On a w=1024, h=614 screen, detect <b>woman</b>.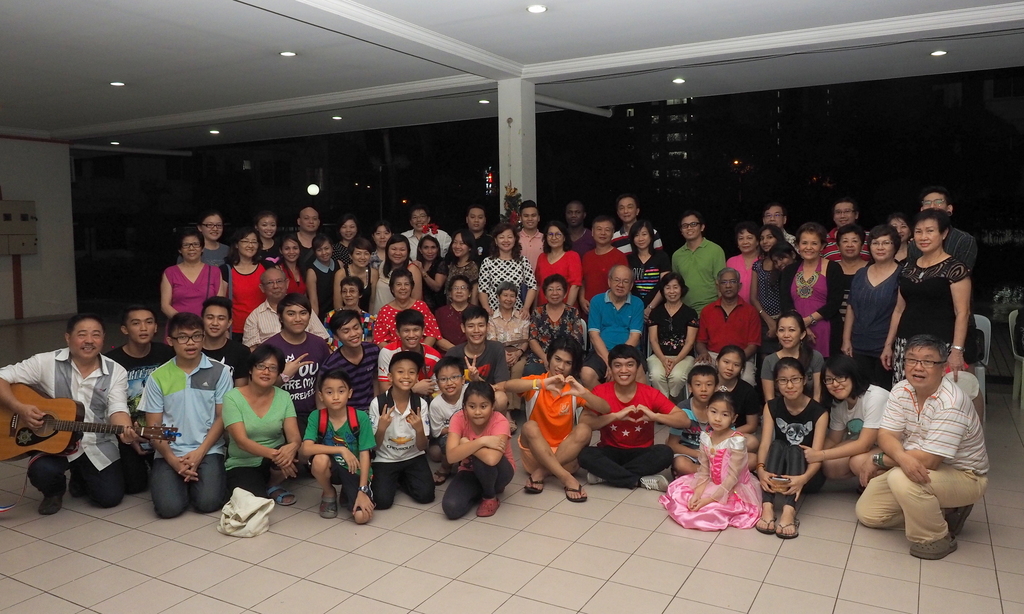
[x1=762, y1=309, x2=824, y2=402].
